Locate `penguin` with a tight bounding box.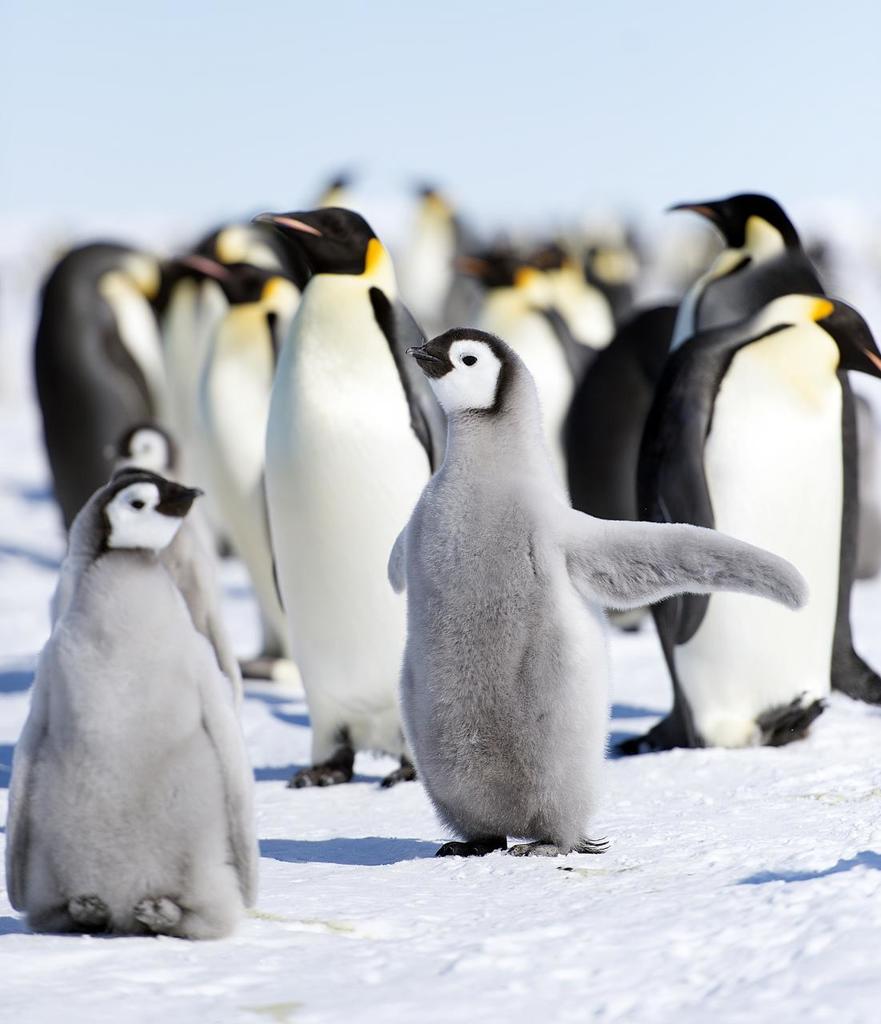
(x1=182, y1=163, x2=446, y2=766).
